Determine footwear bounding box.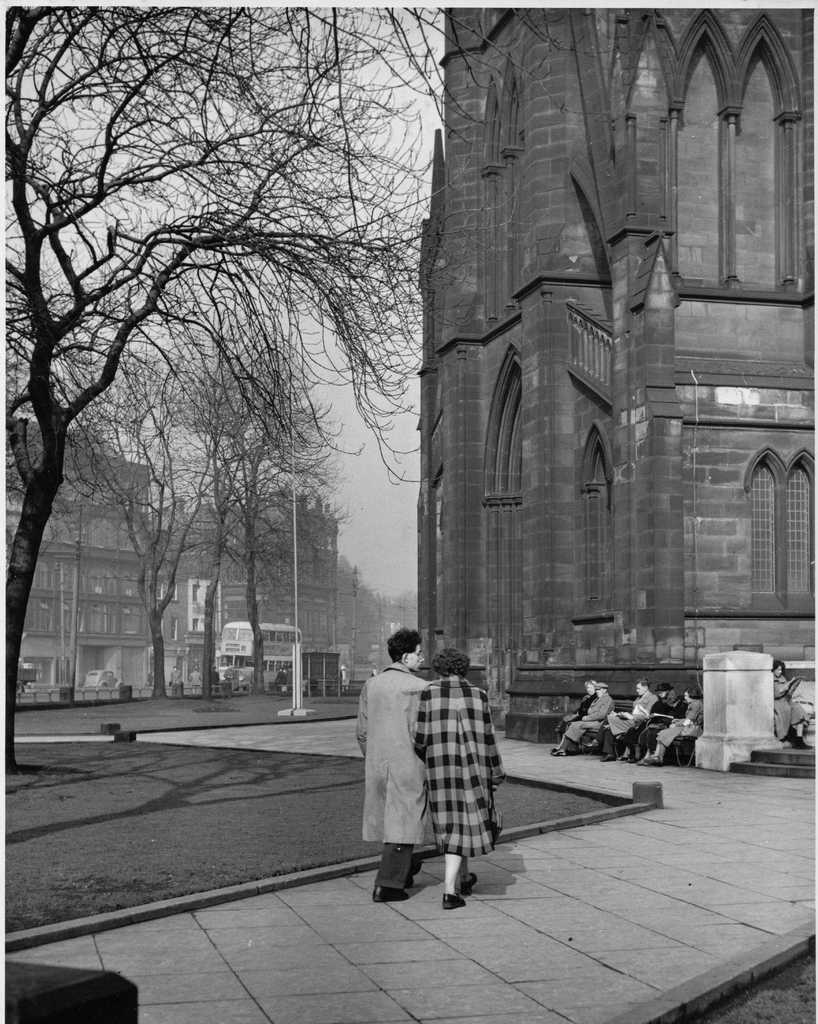
Determined: 466,872,470,893.
